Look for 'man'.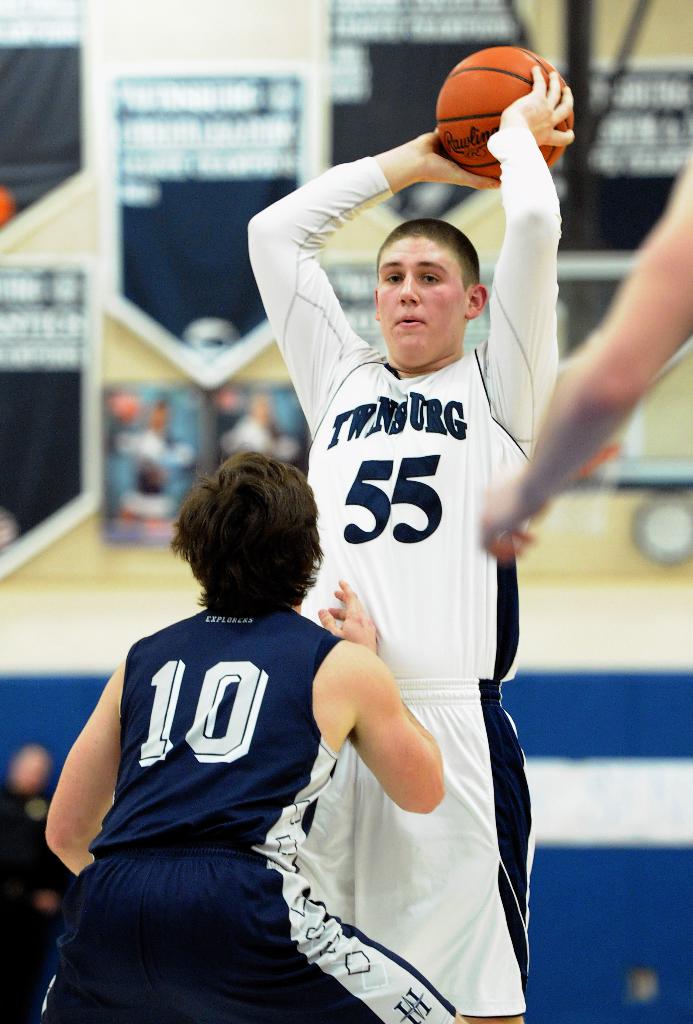
Found: bbox(244, 59, 587, 1023).
